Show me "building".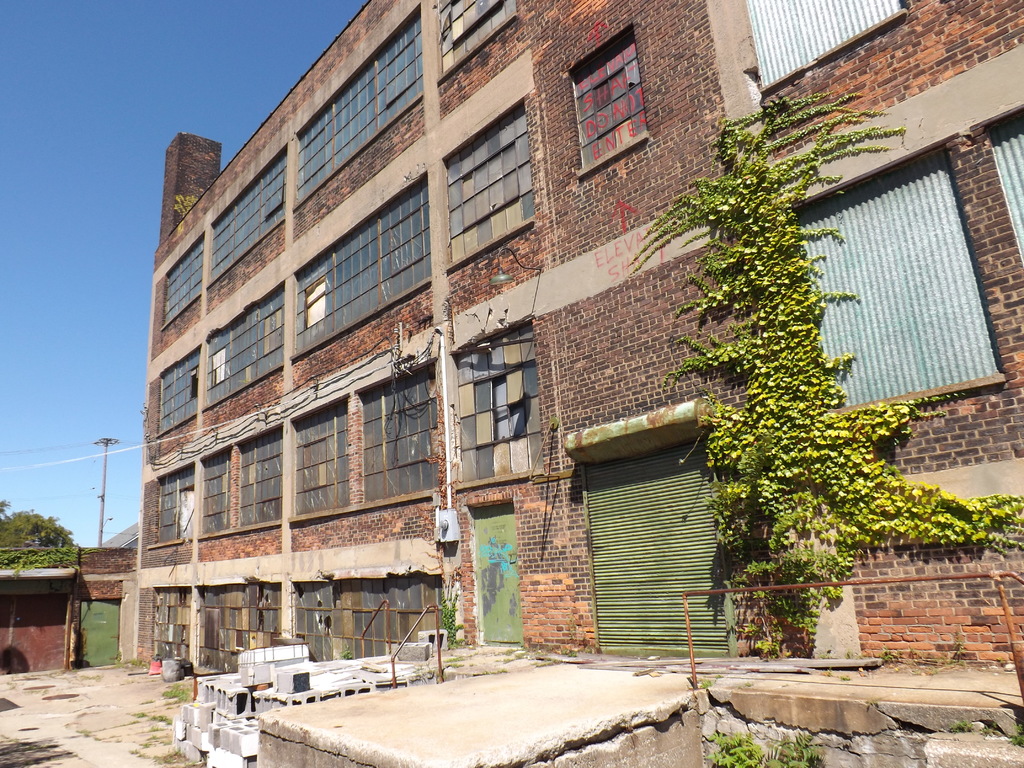
"building" is here: x1=135 y1=0 x2=1023 y2=678.
